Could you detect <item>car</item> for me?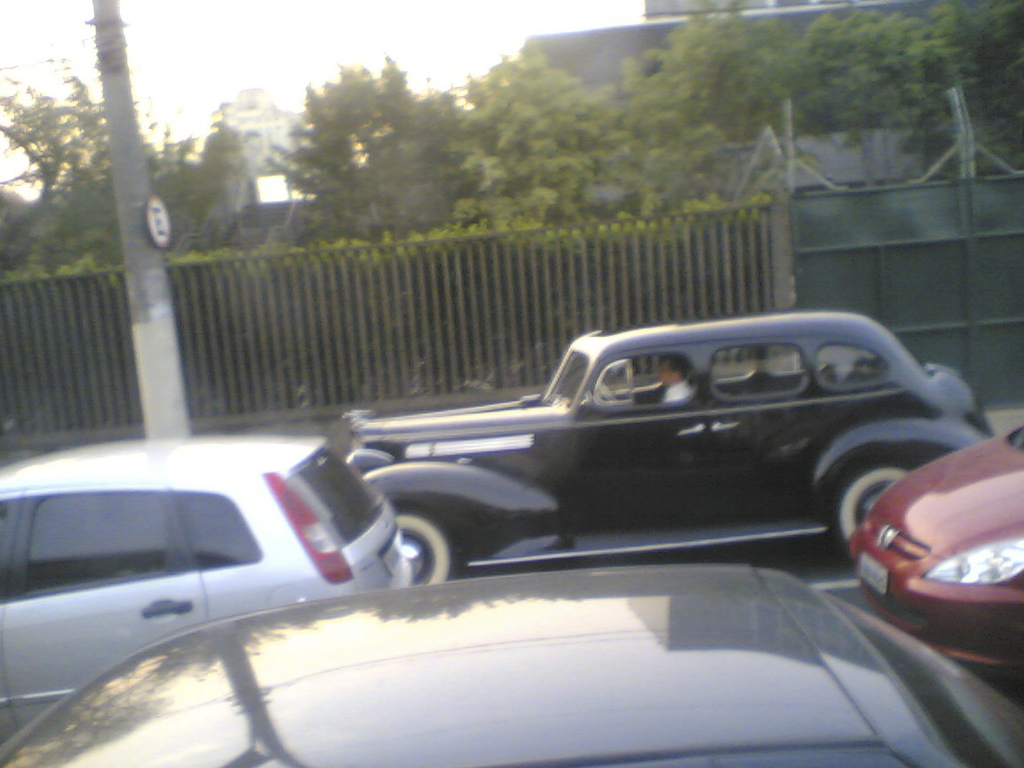
Detection result: {"x1": 341, "y1": 305, "x2": 997, "y2": 584}.
